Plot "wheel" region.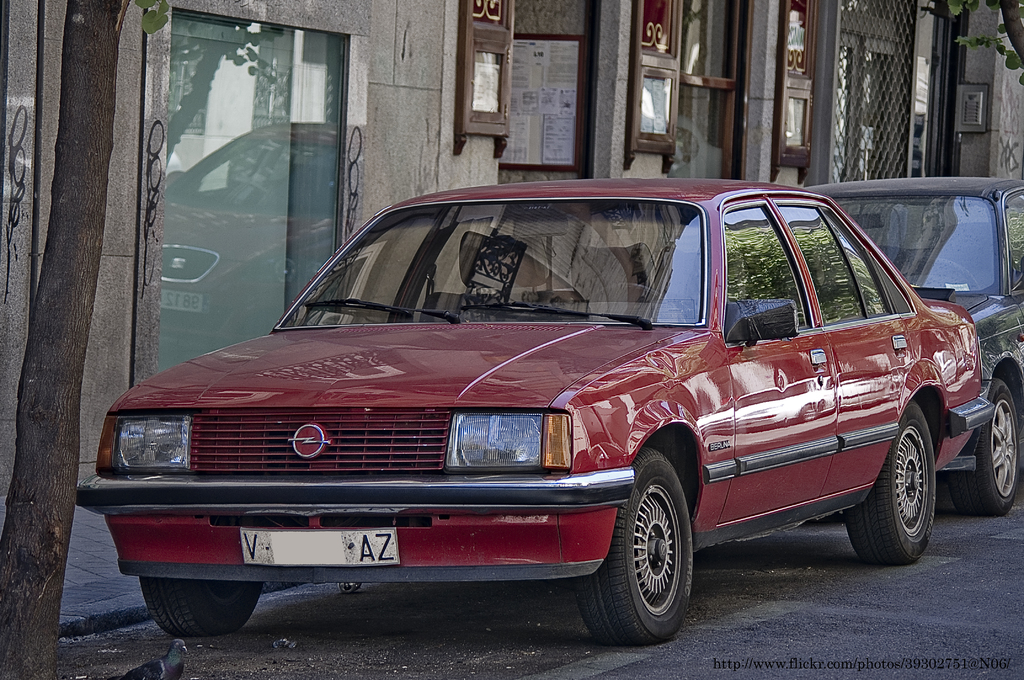
Plotted at select_region(601, 471, 707, 642).
